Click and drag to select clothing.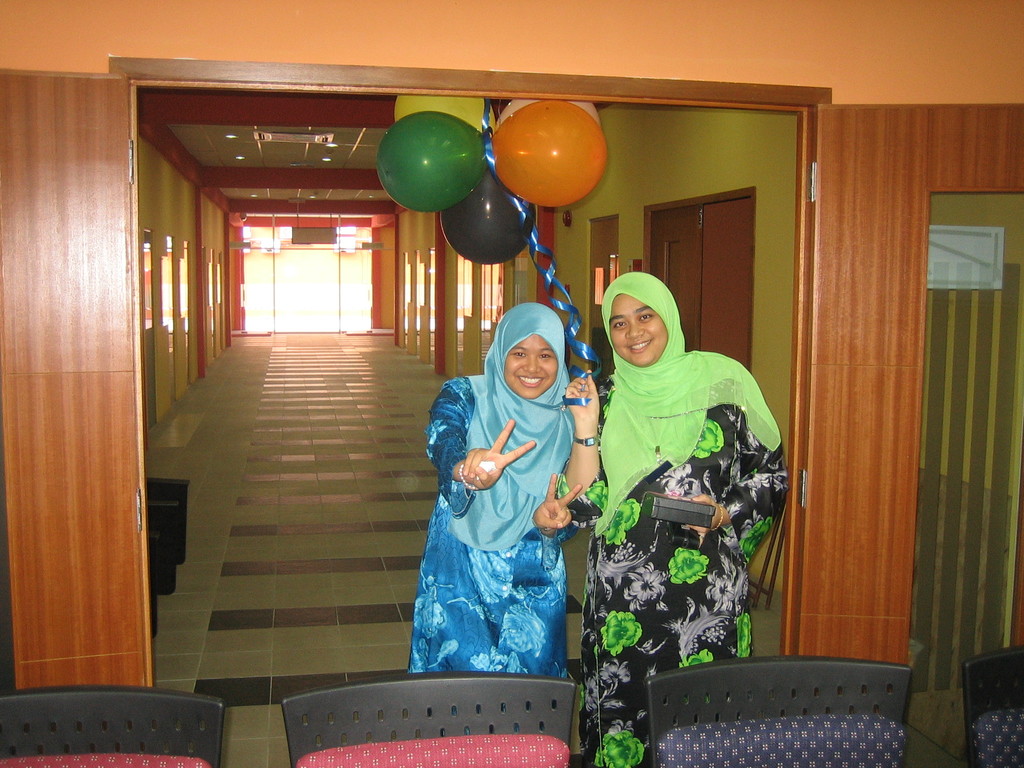
Selection: [x1=409, y1=348, x2=586, y2=671].
